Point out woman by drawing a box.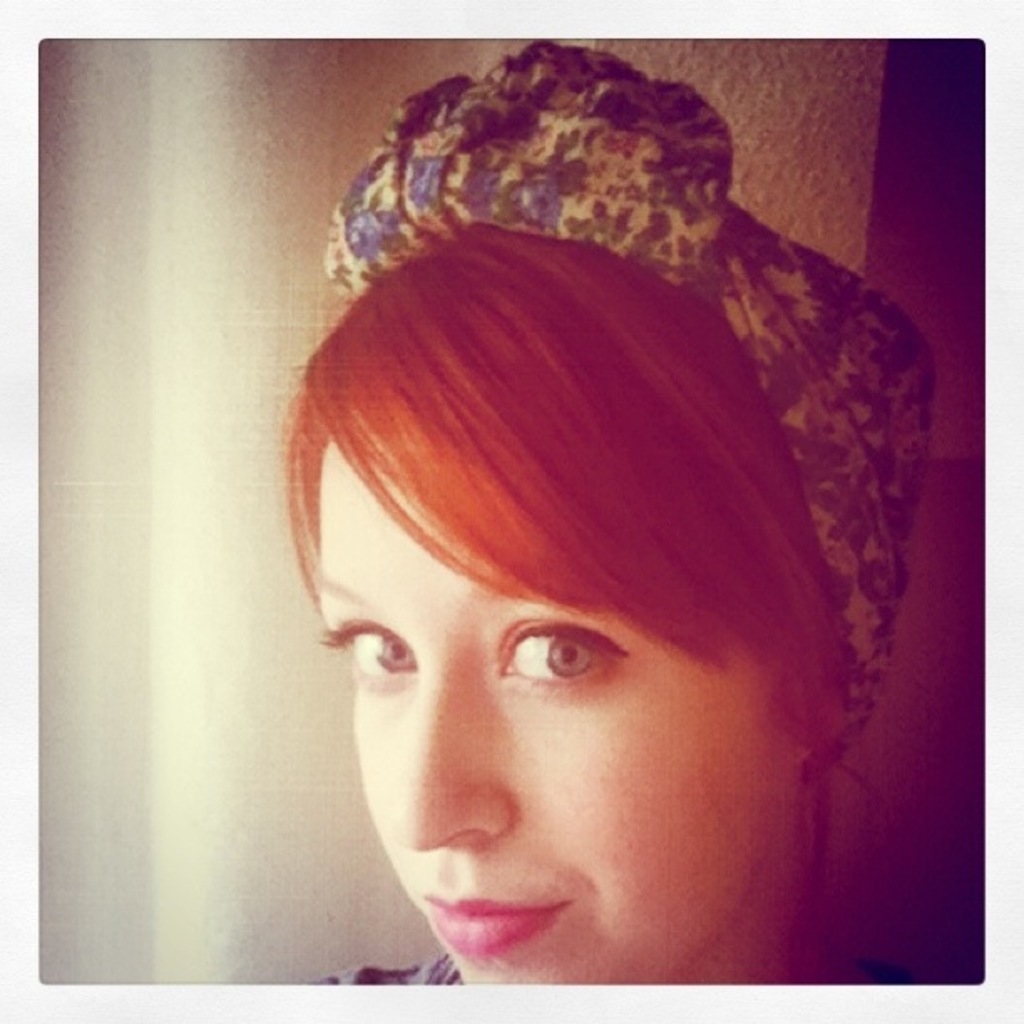
269:57:960:1021.
